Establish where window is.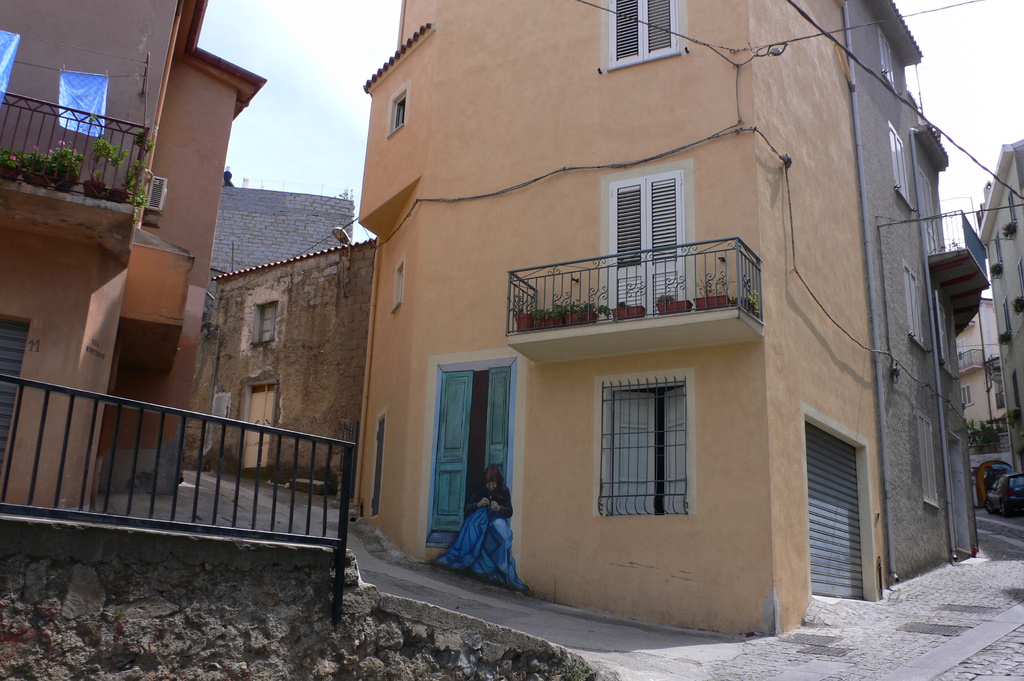
Established at [1003,188,1020,236].
